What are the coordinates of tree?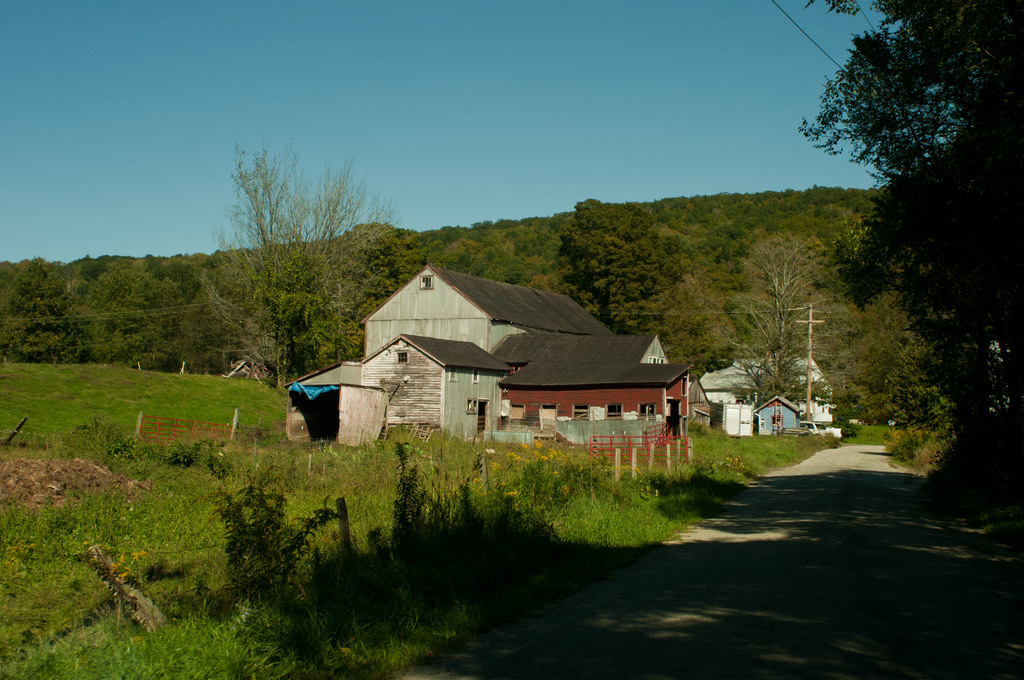
198, 139, 399, 393.
